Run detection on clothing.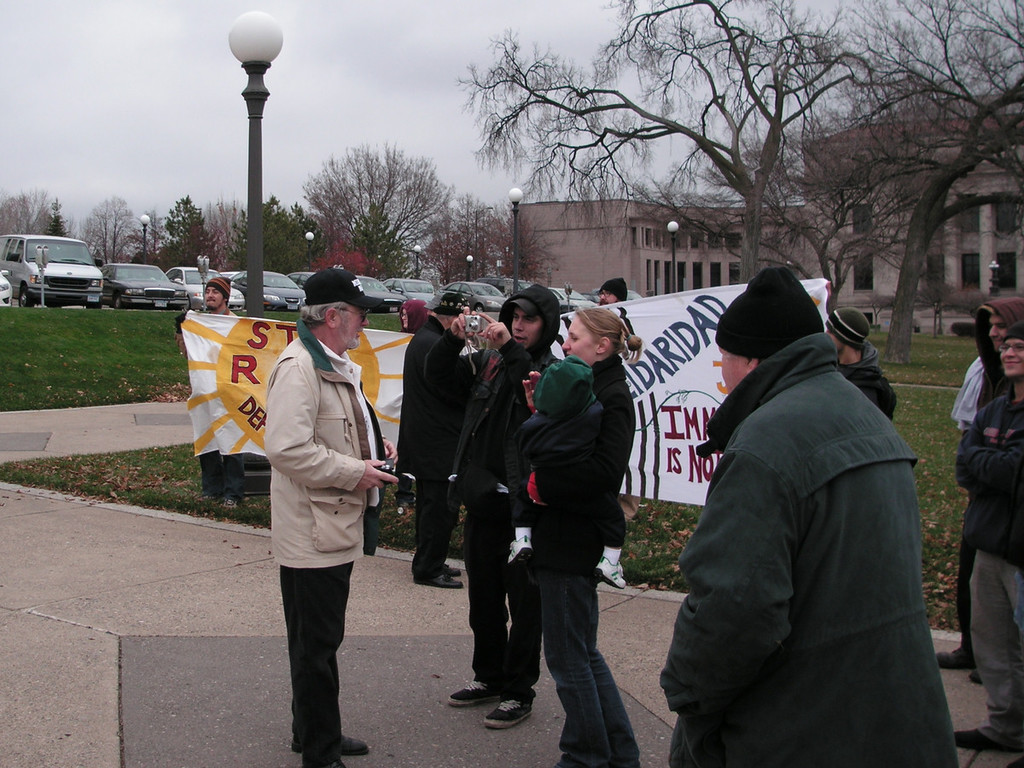
Result: (963, 307, 997, 416).
